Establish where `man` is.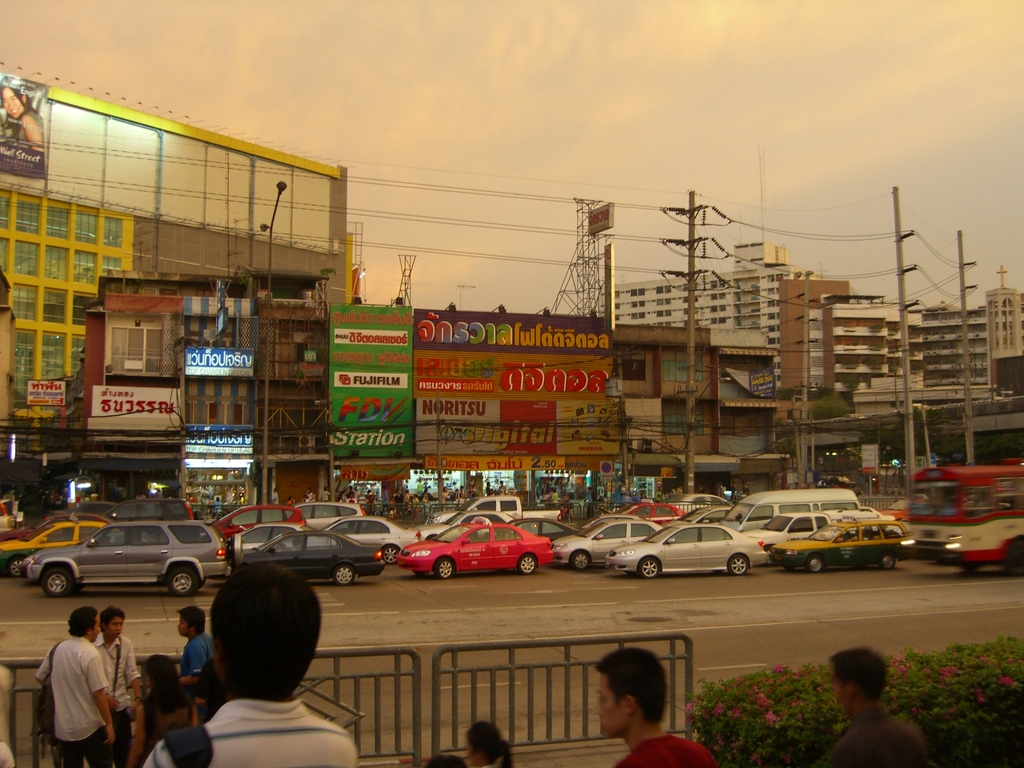
Established at (left=584, top=483, right=596, bottom=516).
